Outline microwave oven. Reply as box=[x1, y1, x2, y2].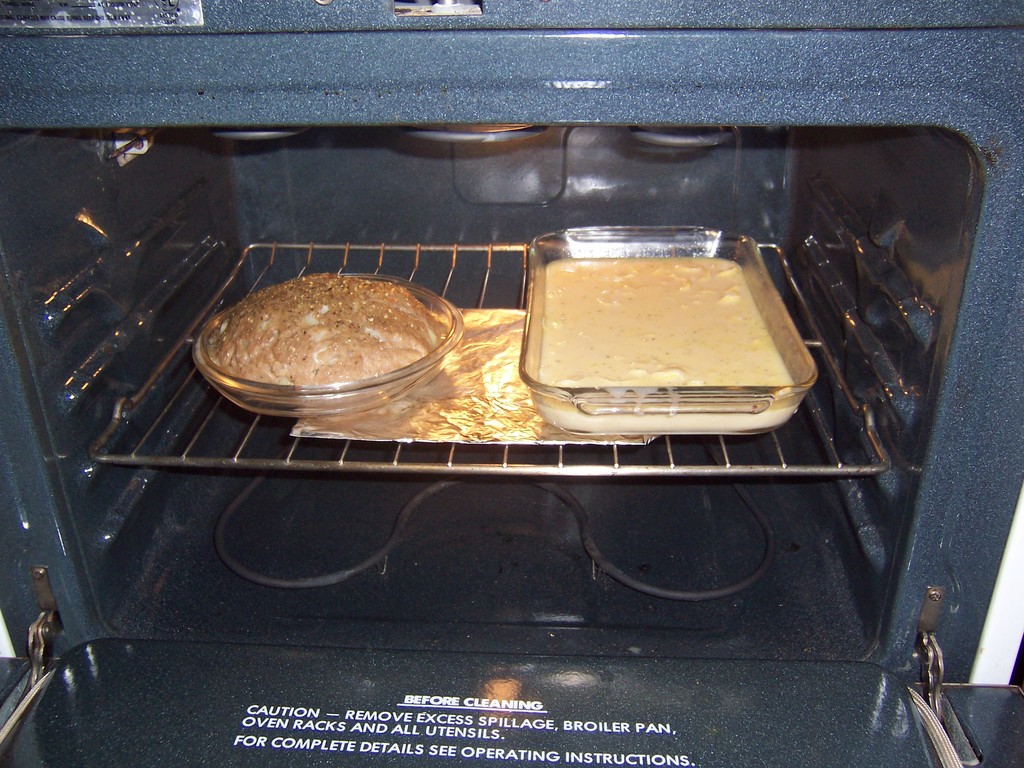
box=[0, 0, 1023, 767].
